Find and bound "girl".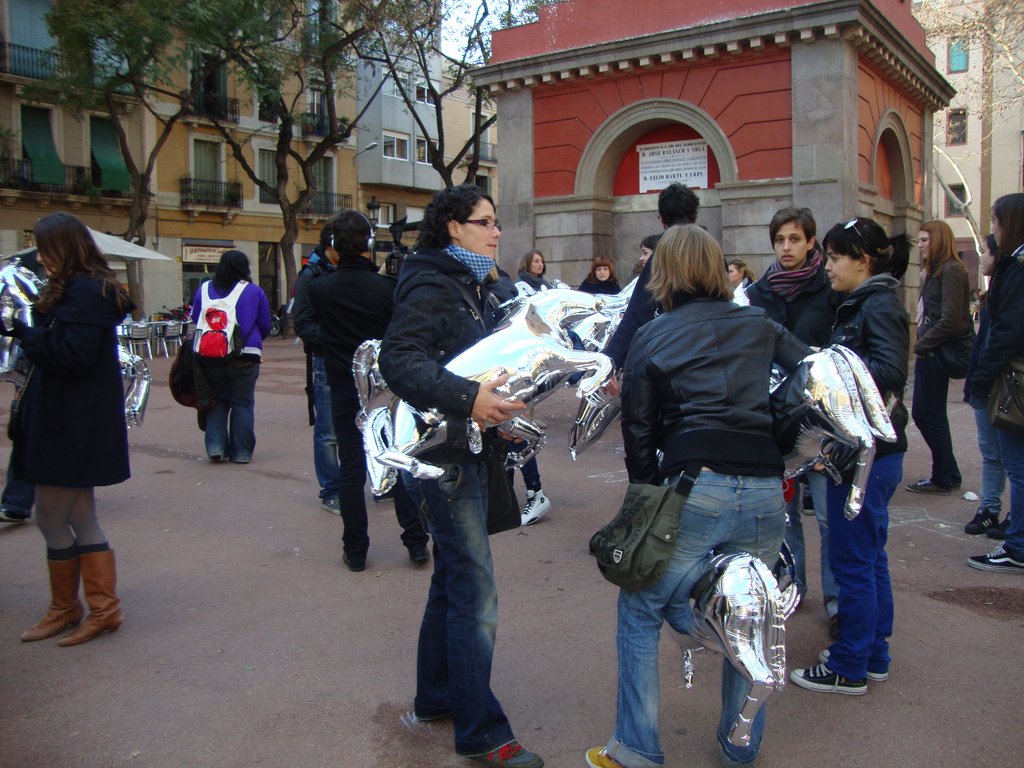
Bound: Rect(749, 209, 848, 621).
